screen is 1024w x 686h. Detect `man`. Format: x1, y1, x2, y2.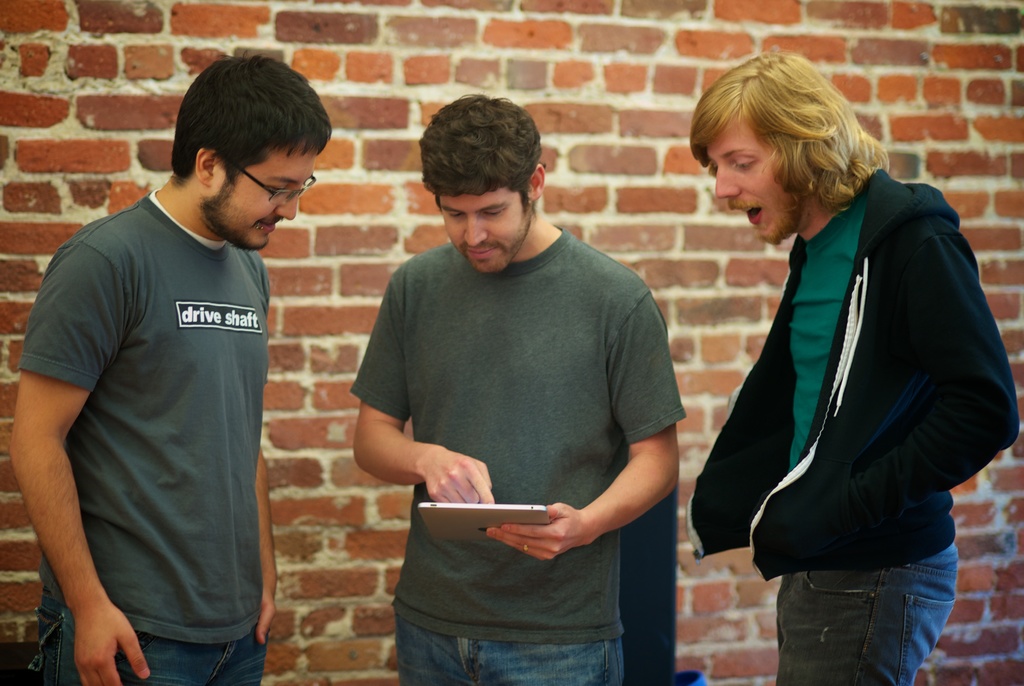
0, 57, 332, 685.
